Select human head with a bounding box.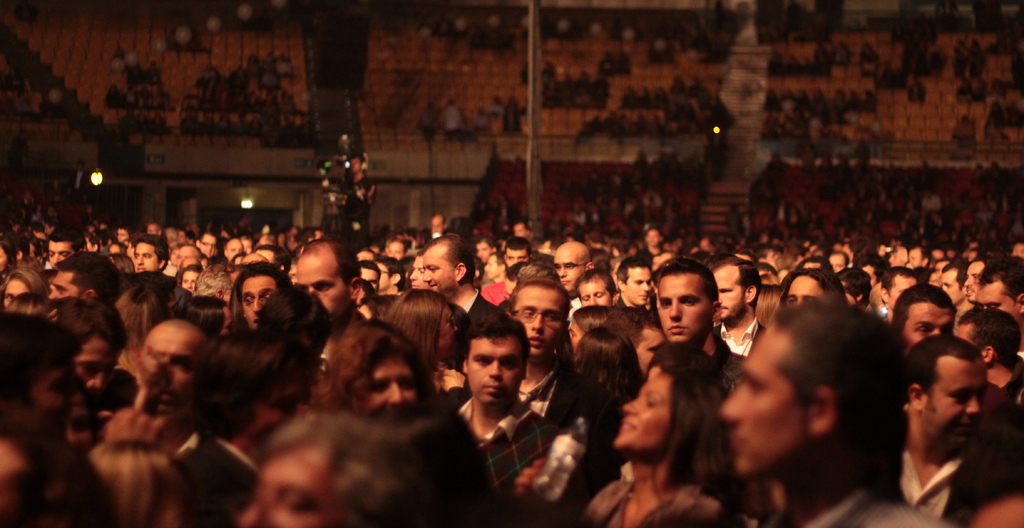
bbox=[610, 370, 725, 458].
